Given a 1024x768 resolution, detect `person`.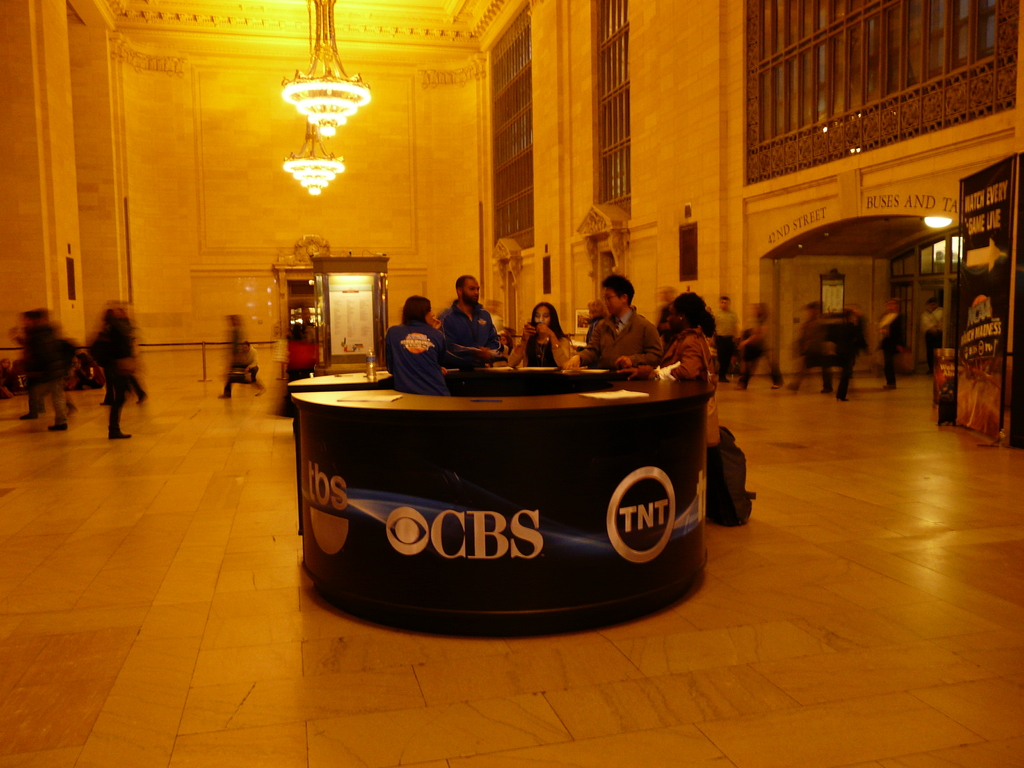
crop(709, 294, 742, 383).
